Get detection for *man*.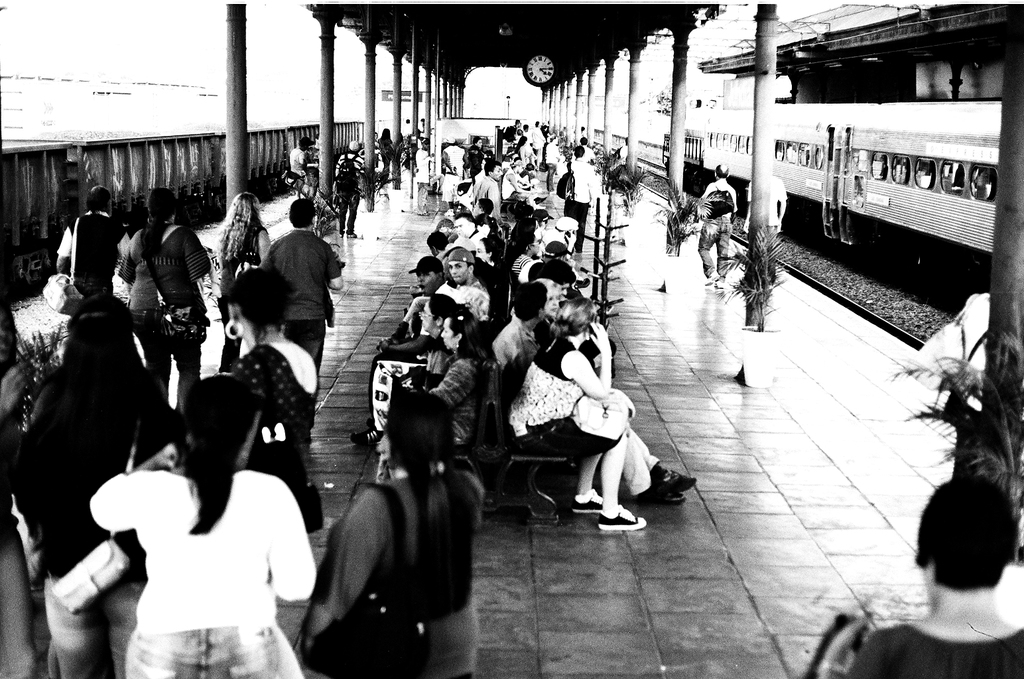
Detection: locate(257, 198, 346, 398).
